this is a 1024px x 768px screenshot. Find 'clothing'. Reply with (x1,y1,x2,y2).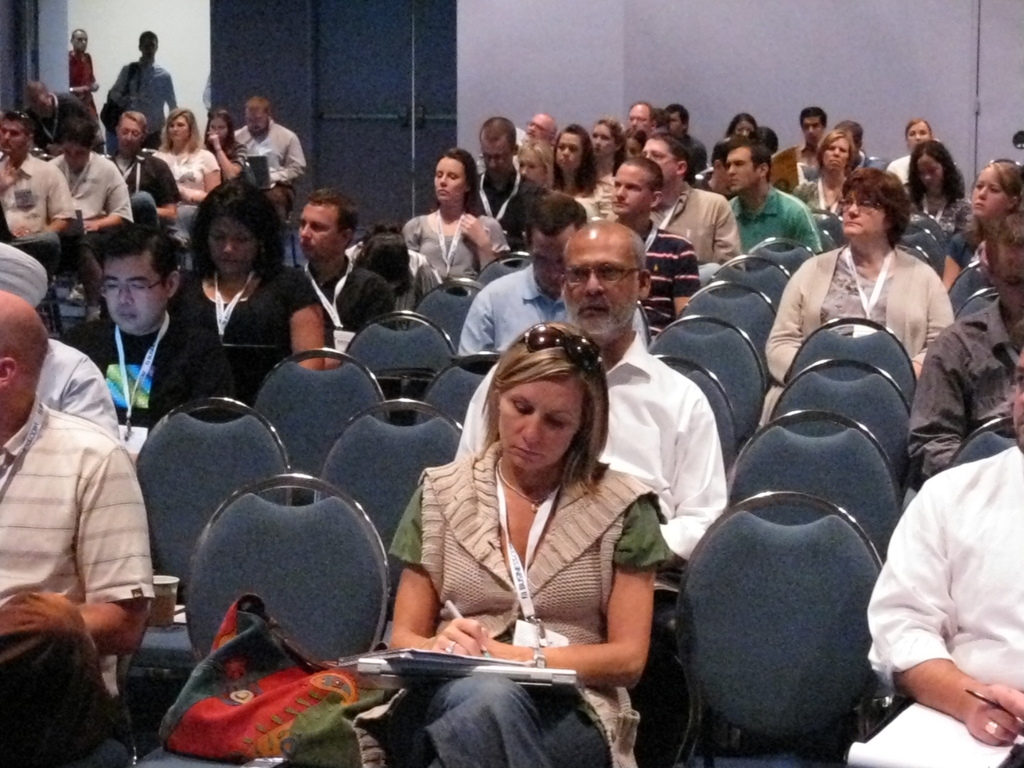
(649,183,744,273).
